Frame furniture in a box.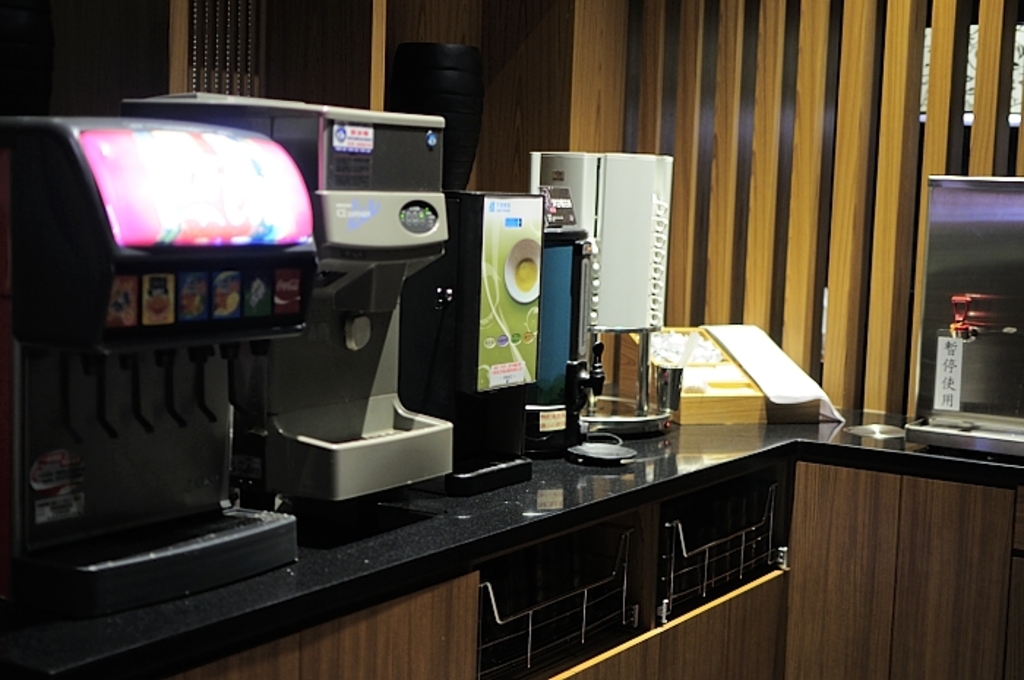
locate(135, 458, 1023, 679).
